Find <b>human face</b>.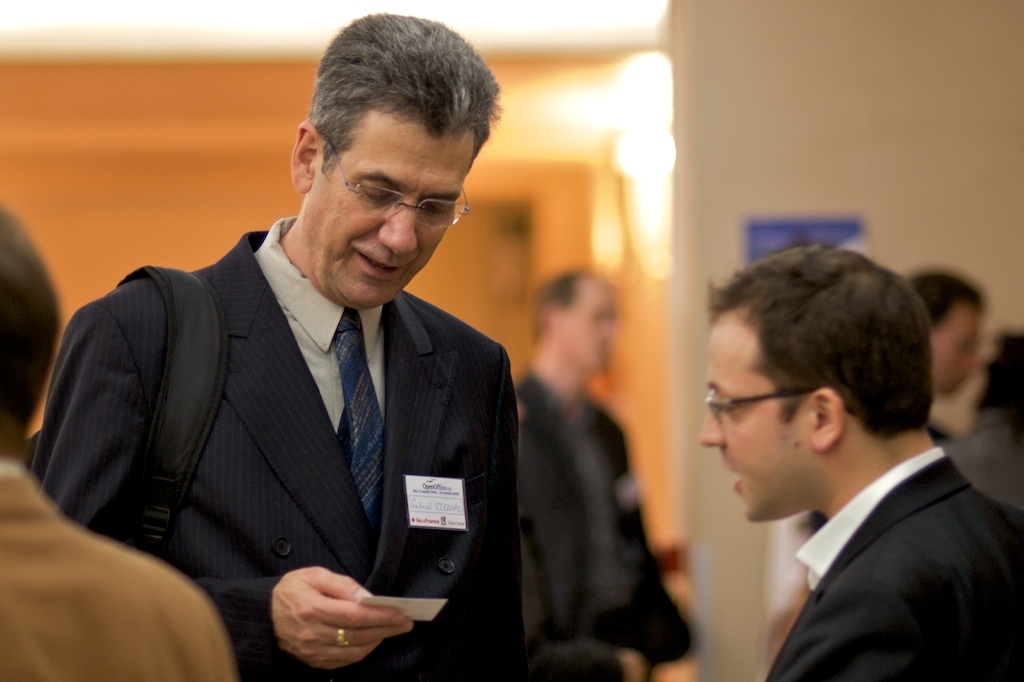
304/110/478/309.
